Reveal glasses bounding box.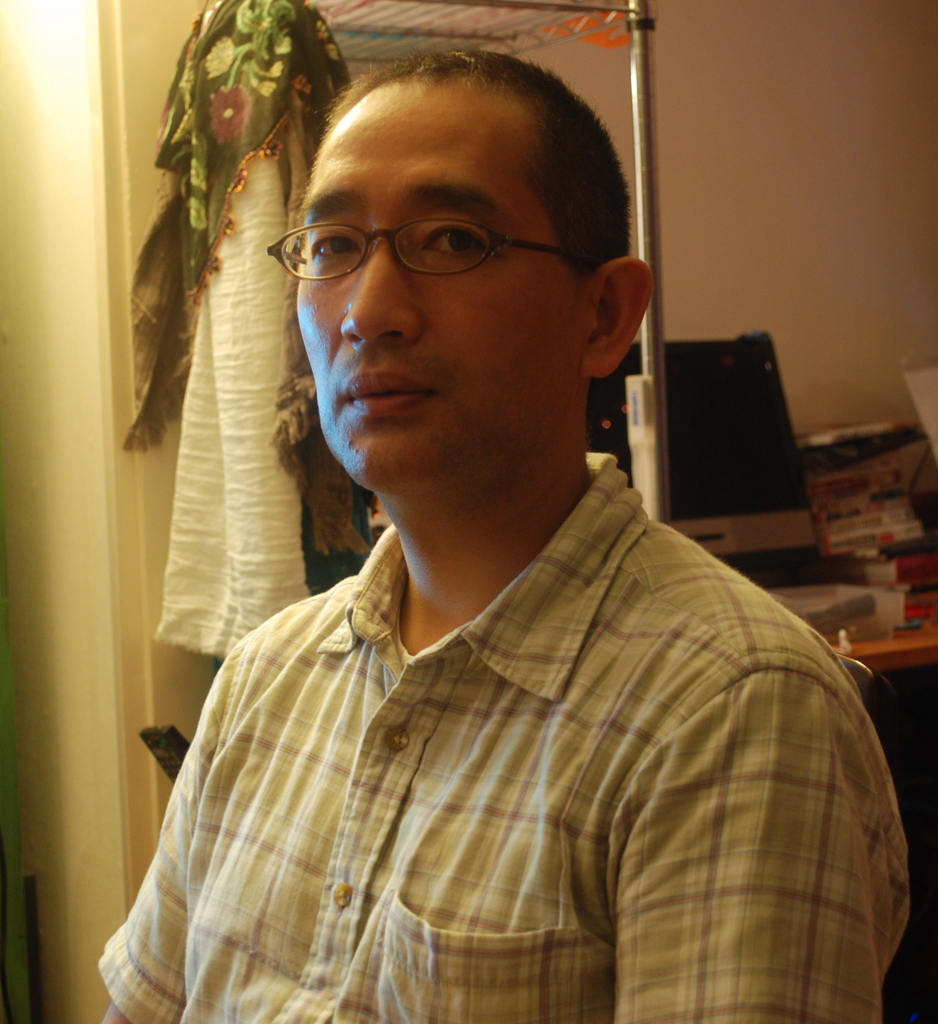
Revealed: 271/179/598/287.
